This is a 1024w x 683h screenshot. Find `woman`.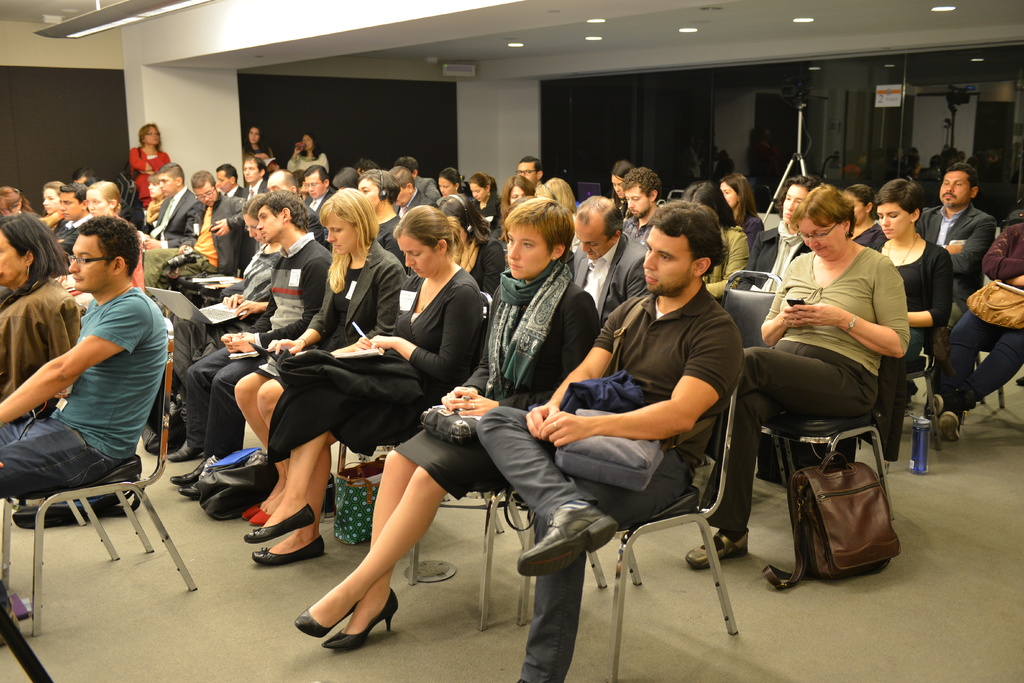
Bounding box: [left=293, top=195, right=601, bottom=652].
